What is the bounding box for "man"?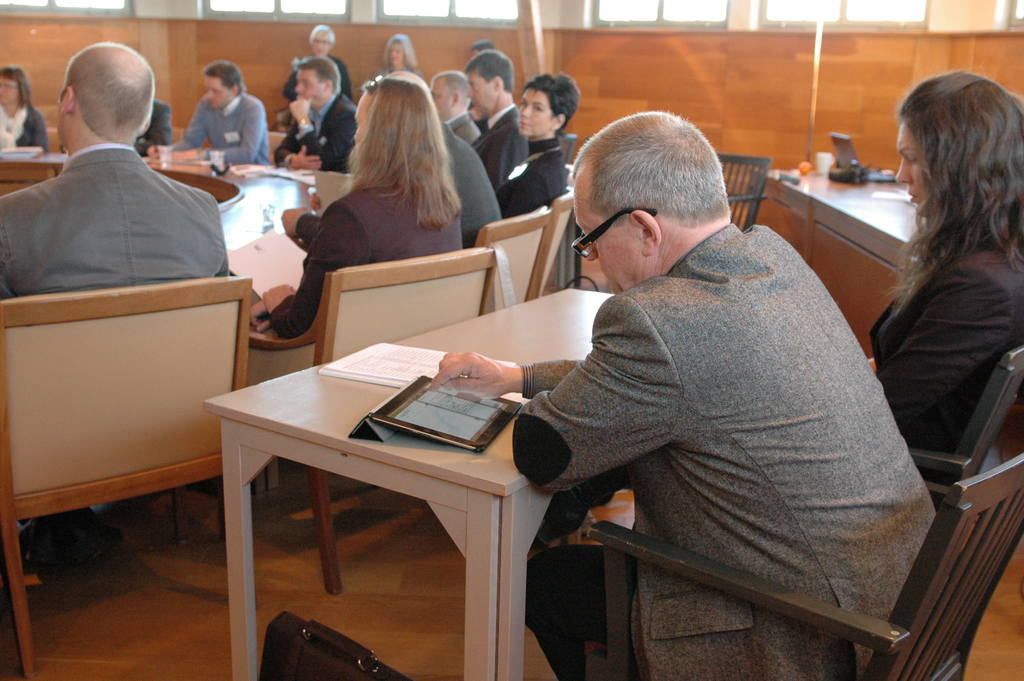
<box>429,72,485,148</box>.
